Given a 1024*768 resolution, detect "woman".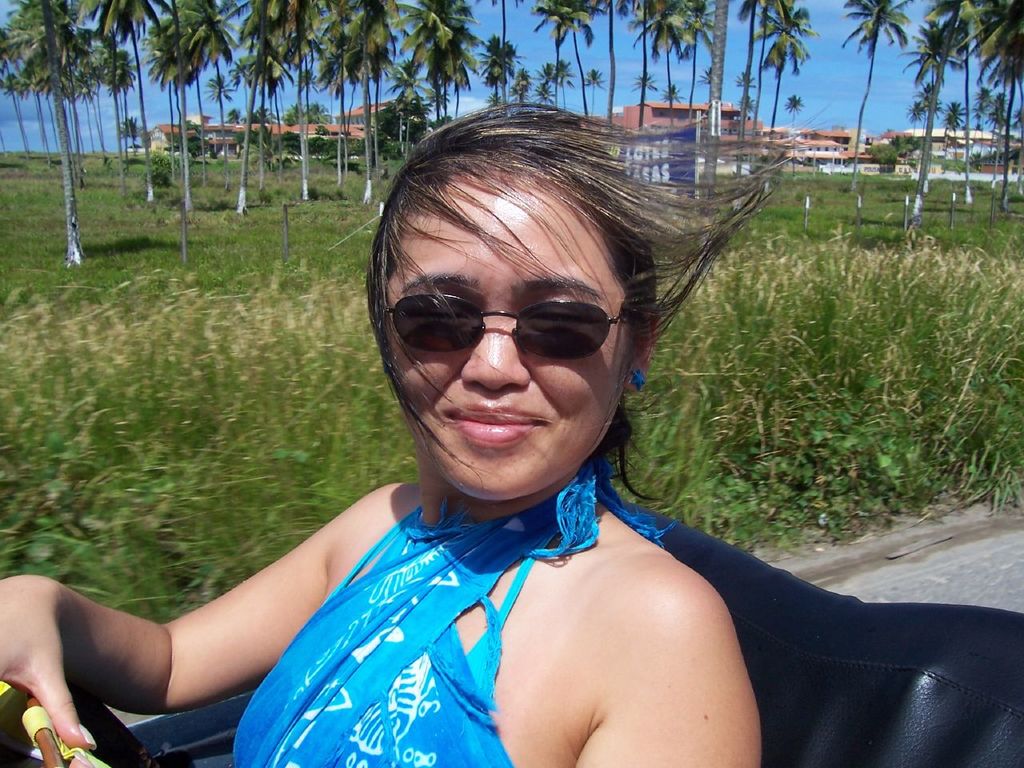
<region>88, 129, 854, 767</region>.
